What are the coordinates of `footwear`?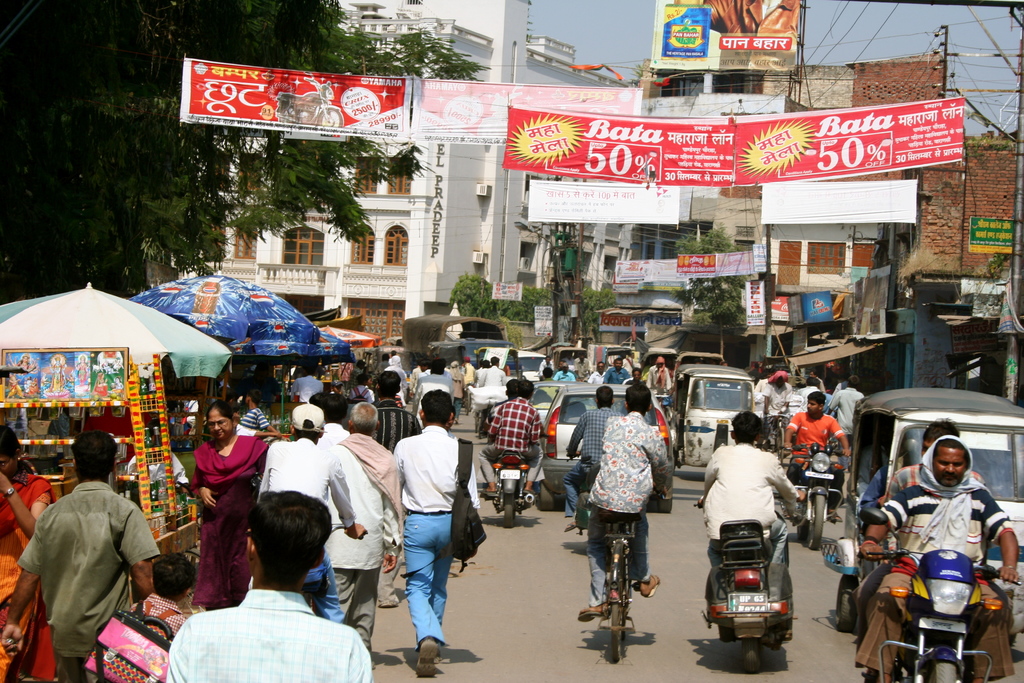
select_region(578, 609, 600, 623).
